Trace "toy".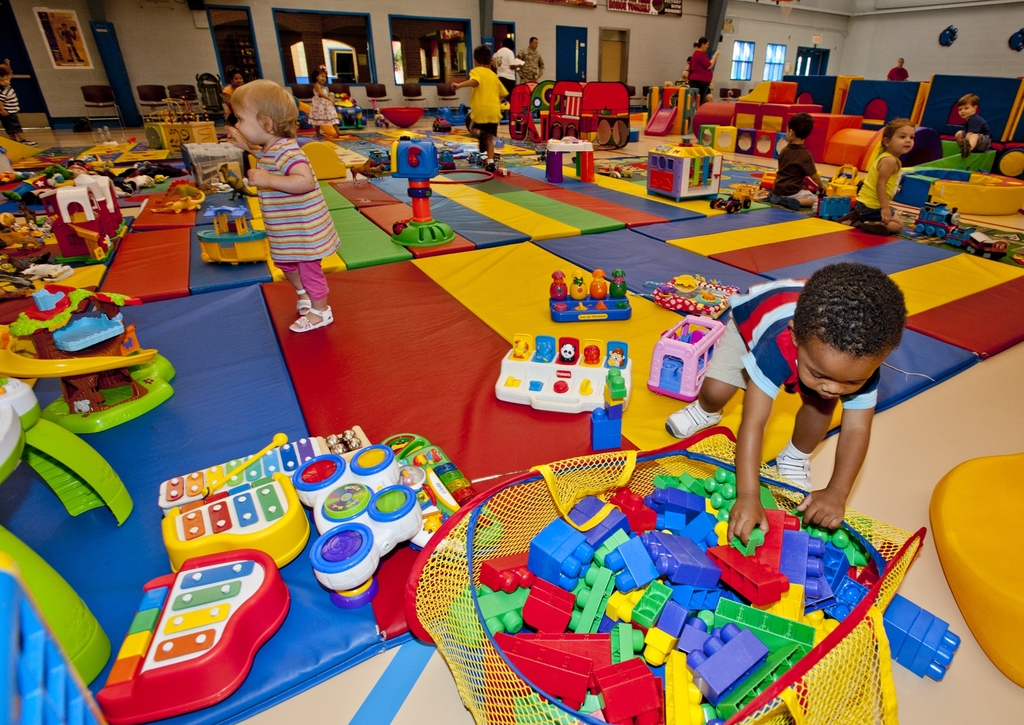
Traced to (left=390, top=135, right=456, bottom=245).
